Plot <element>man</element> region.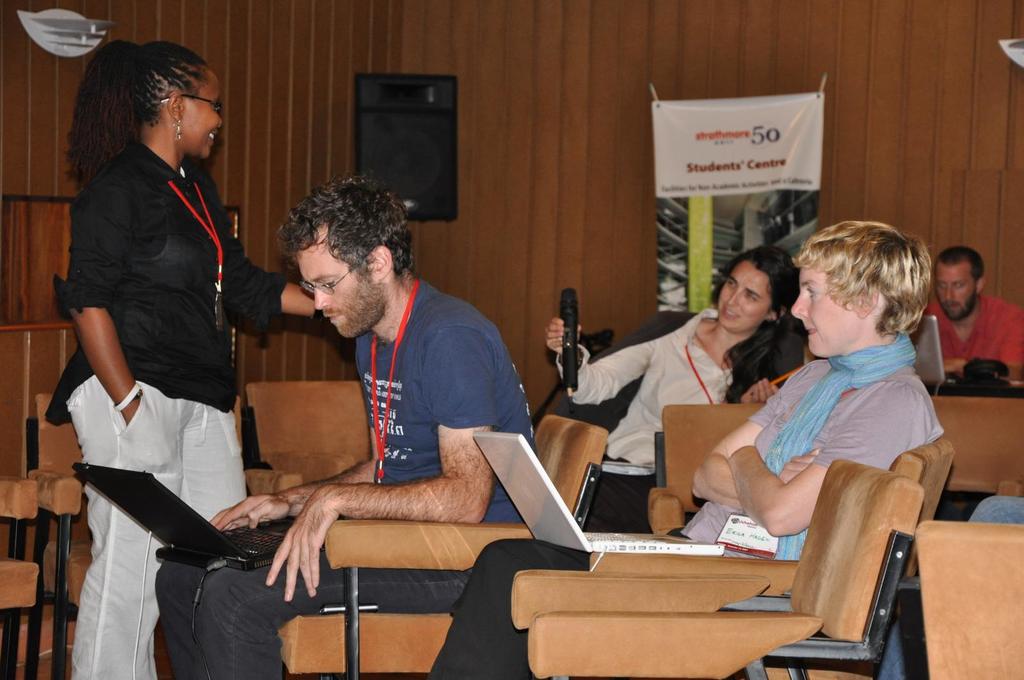
Plotted at box=[179, 184, 613, 660].
